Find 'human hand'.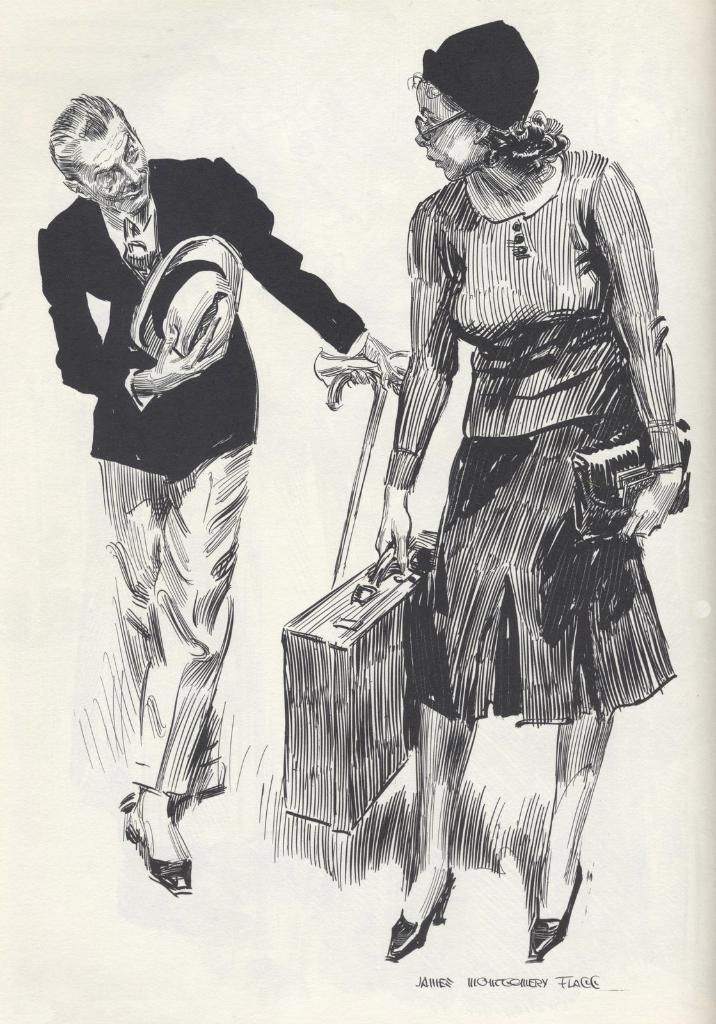
<box>369,499,410,575</box>.
